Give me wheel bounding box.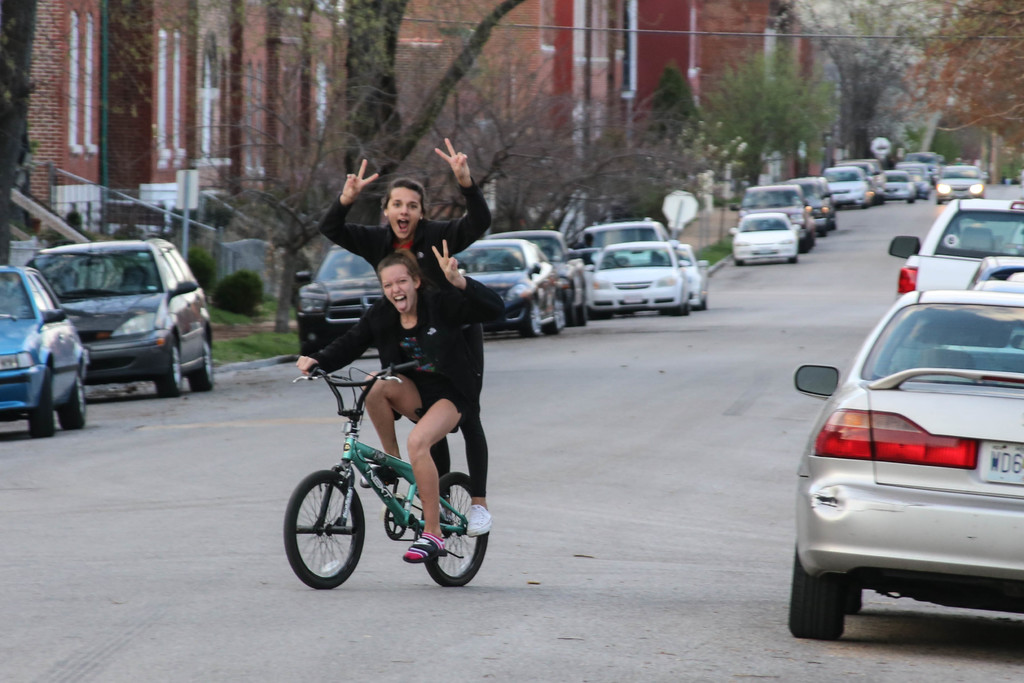
<bbox>579, 306, 589, 329</bbox>.
